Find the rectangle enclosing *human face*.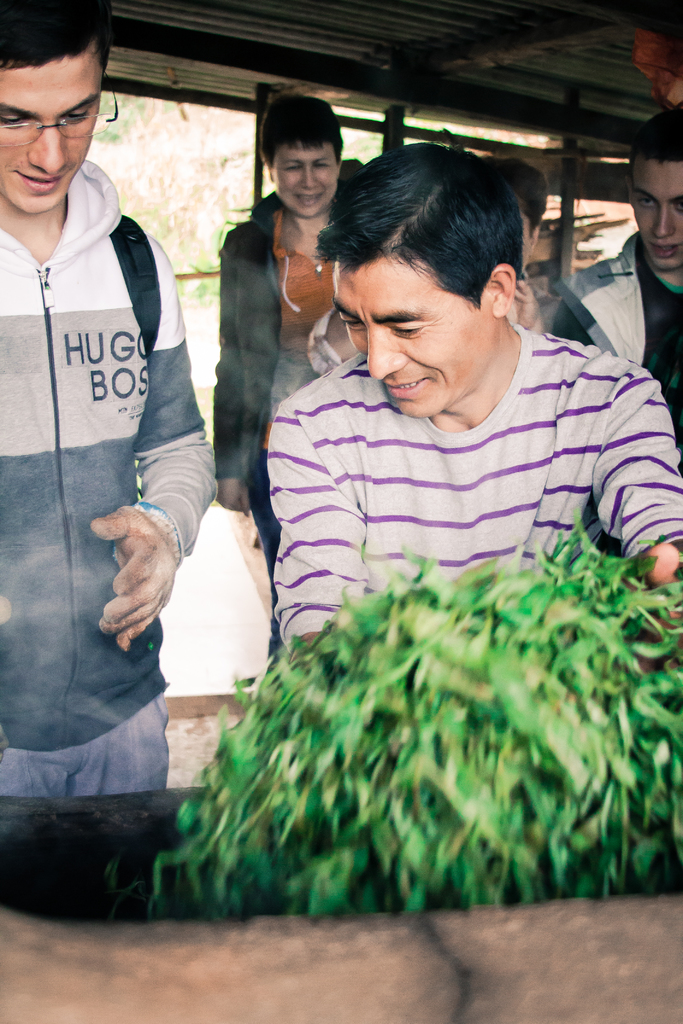
{"left": 268, "top": 140, "right": 340, "bottom": 218}.
